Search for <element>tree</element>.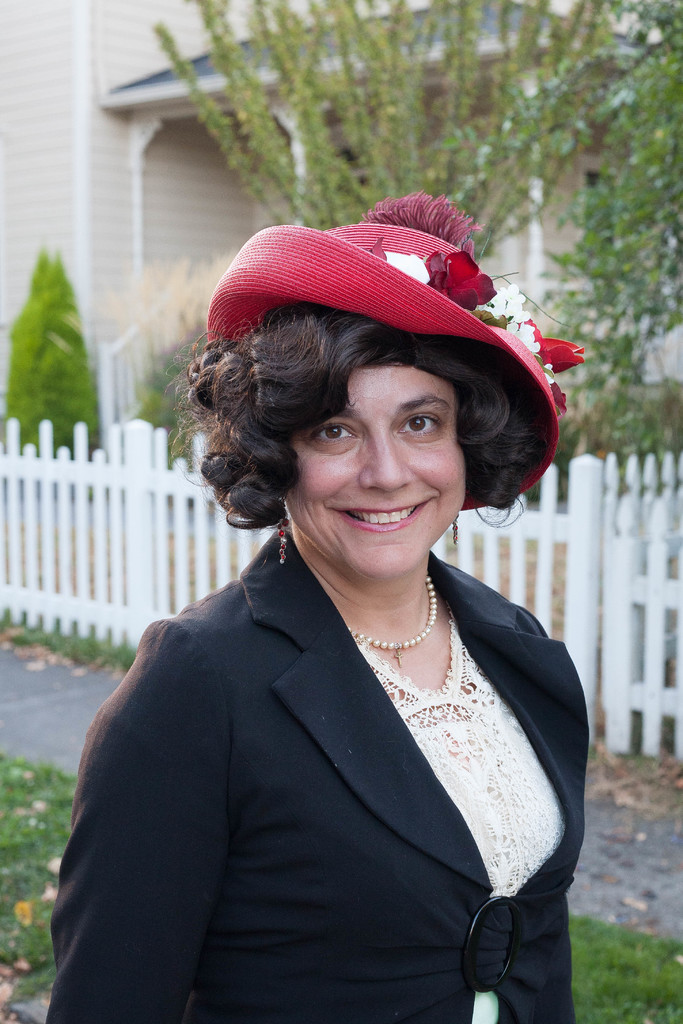
Found at pyautogui.locateOnScreen(40, 243, 90, 452).
